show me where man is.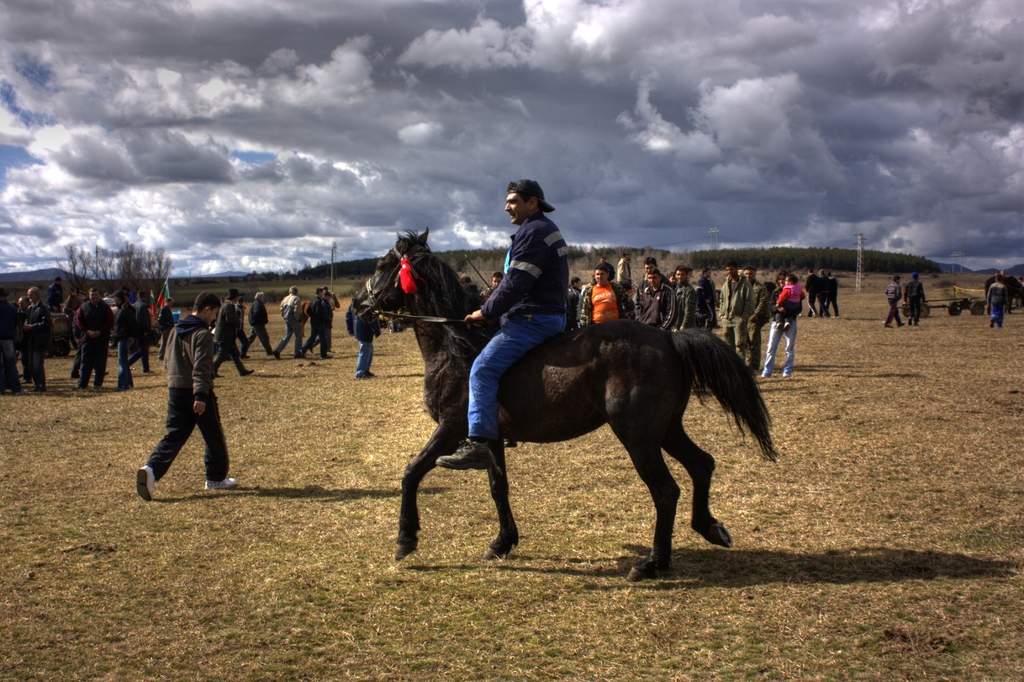
man is at (x1=212, y1=289, x2=255, y2=378).
